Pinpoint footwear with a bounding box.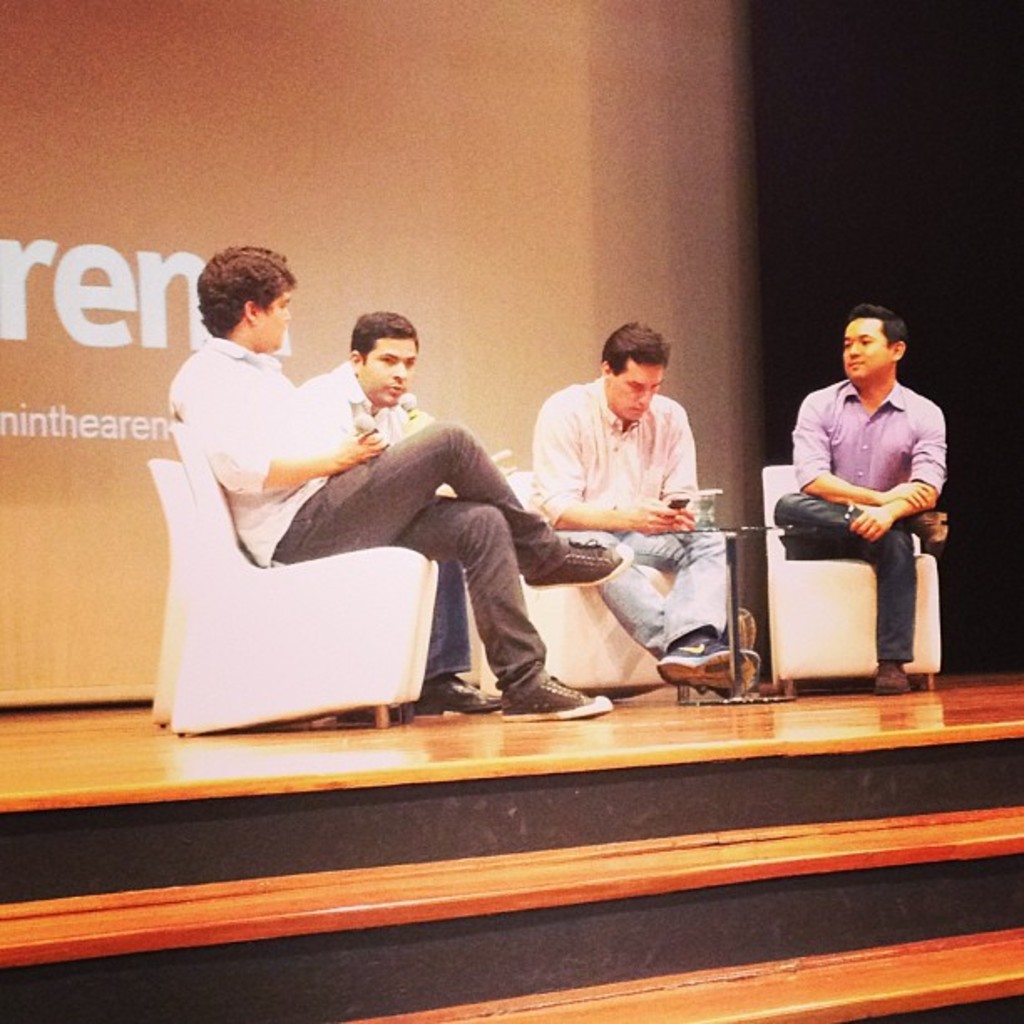
413 673 497 721.
